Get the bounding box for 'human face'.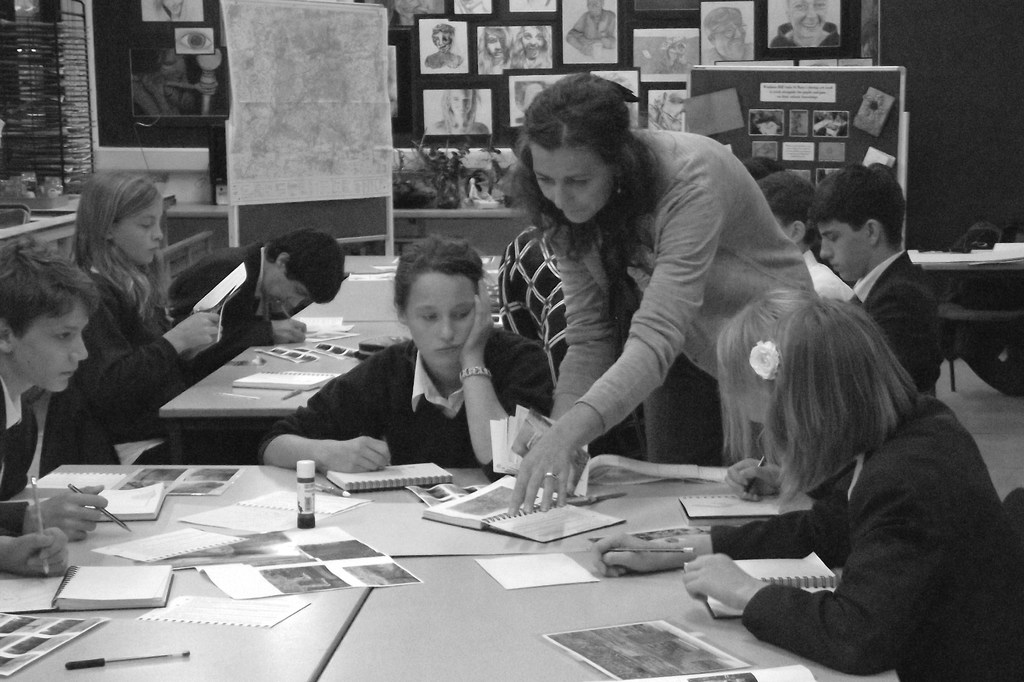
left=264, top=266, right=325, bottom=314.
